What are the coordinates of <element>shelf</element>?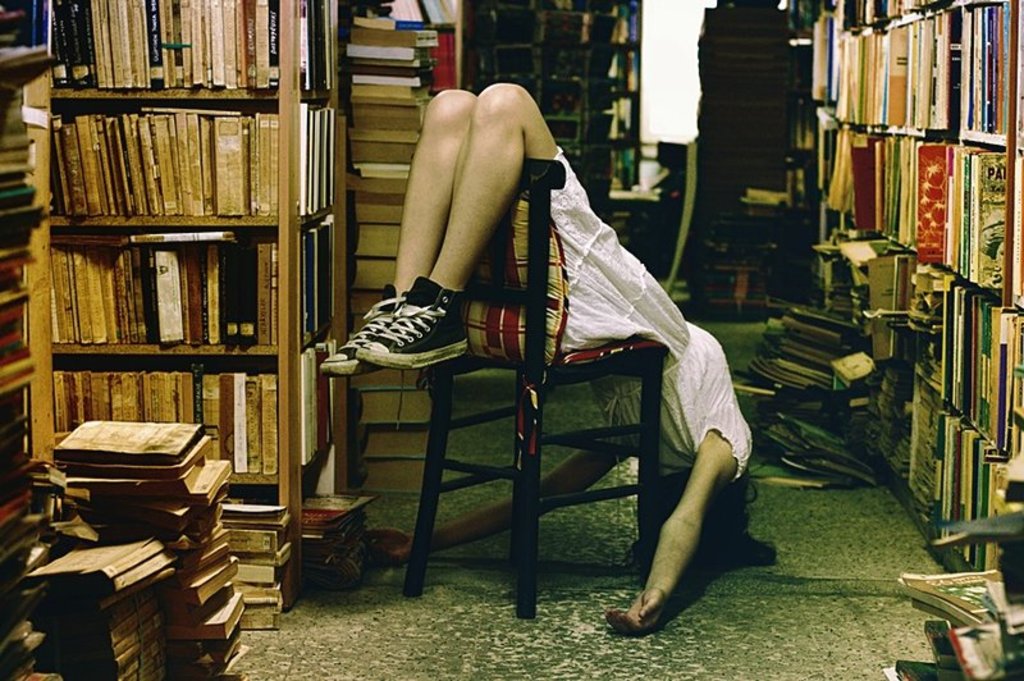
(left=480, top=0, right=634, bottom=216).
